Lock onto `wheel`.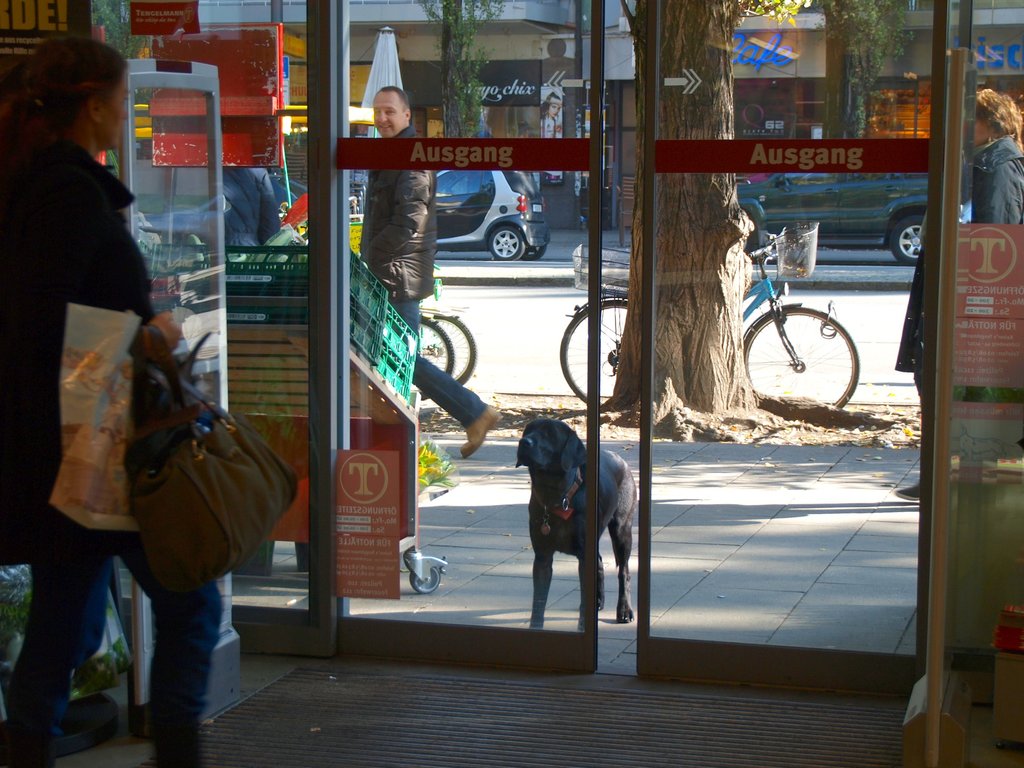
Locked: crop(524, 248, 545, 258).
